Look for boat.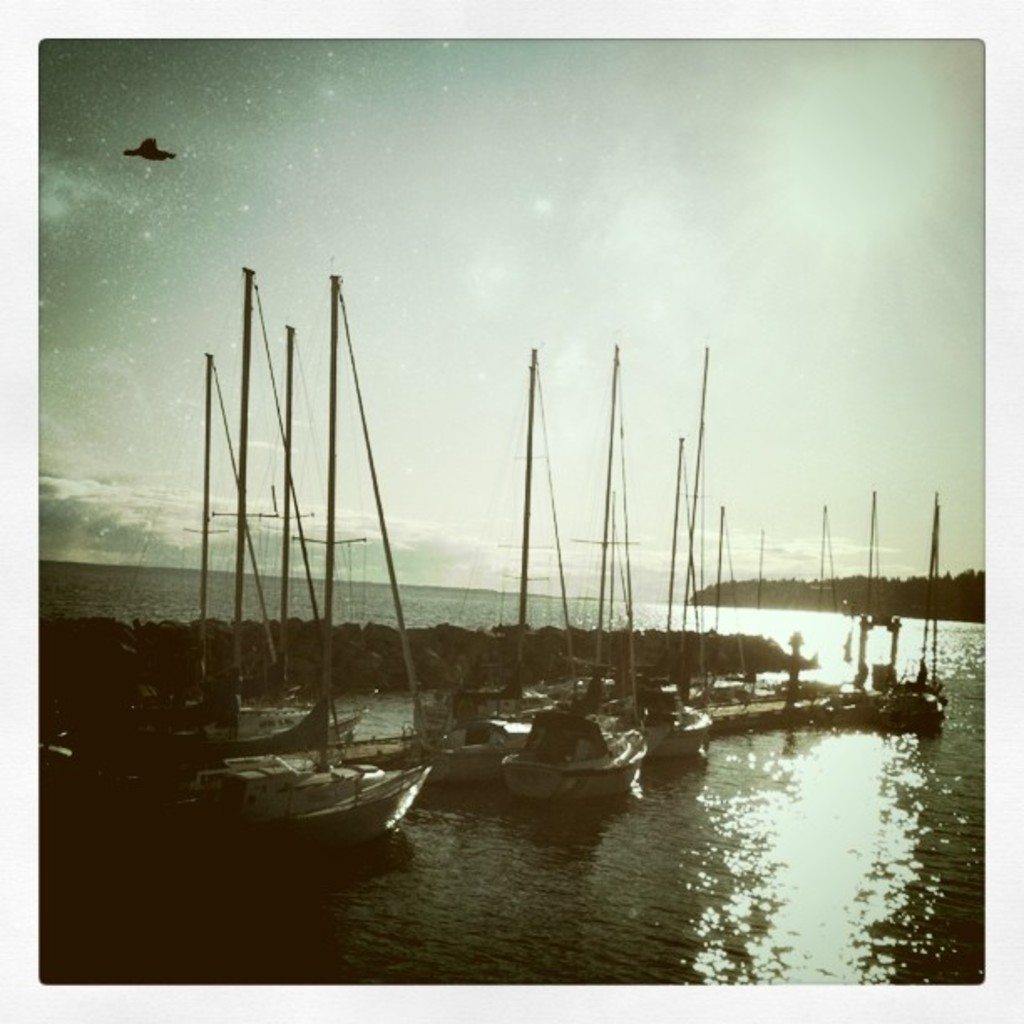
Found: <bbox>880, 664, 949, 703</bbox>.
